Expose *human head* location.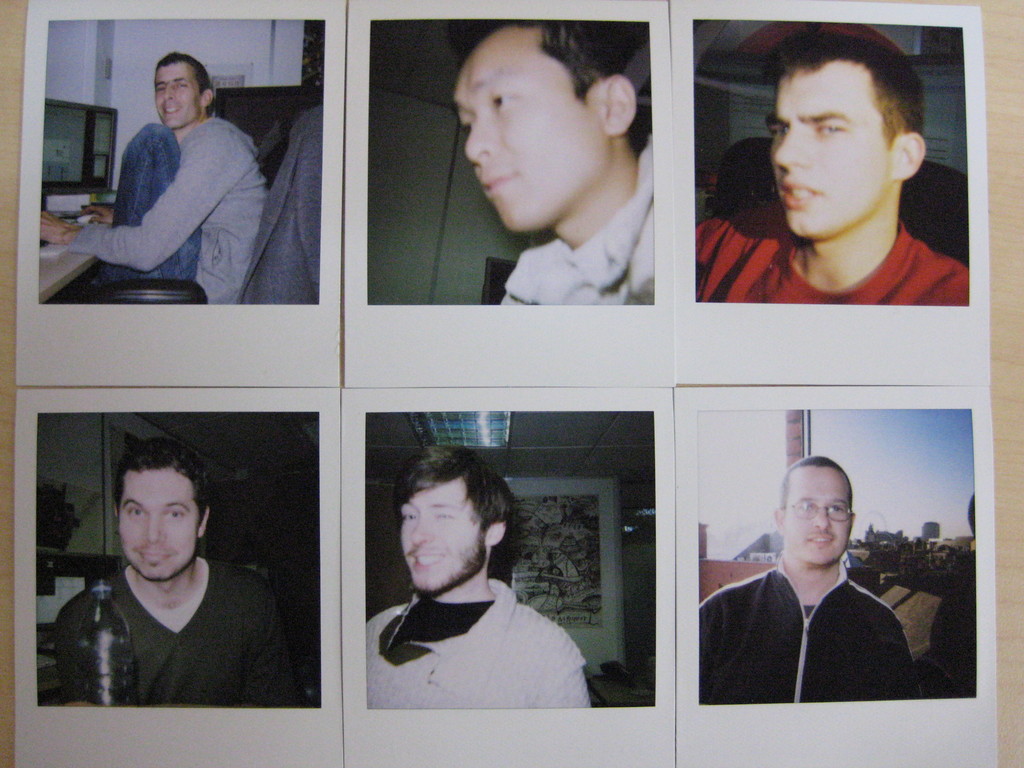
Exposed at box=[773, 456, 854, 567].
